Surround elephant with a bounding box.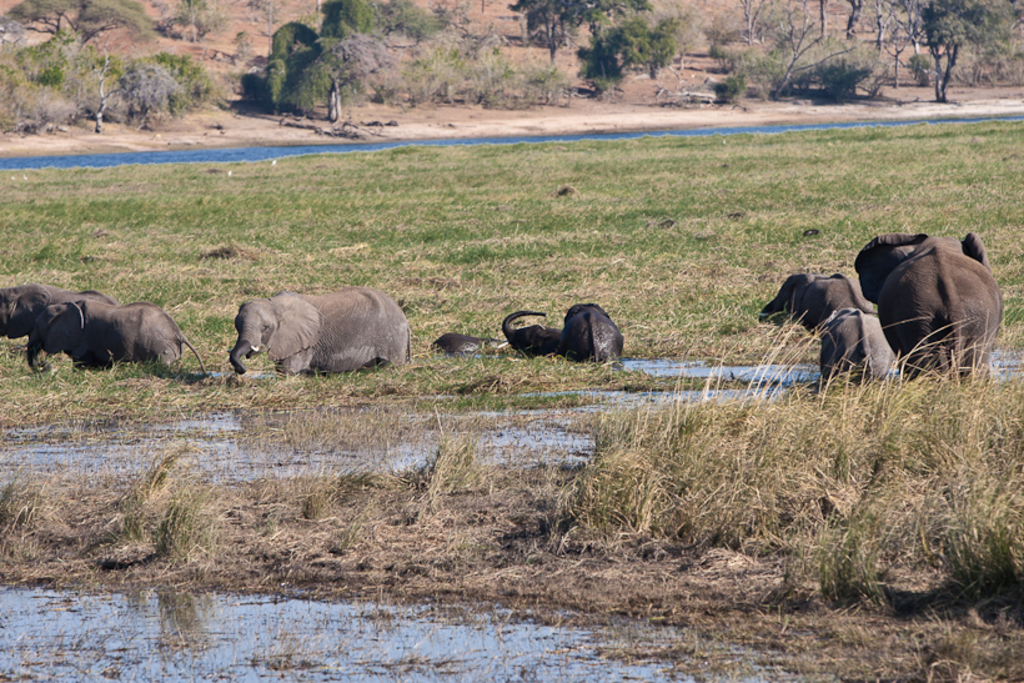
[507, 305, 612, 371].
